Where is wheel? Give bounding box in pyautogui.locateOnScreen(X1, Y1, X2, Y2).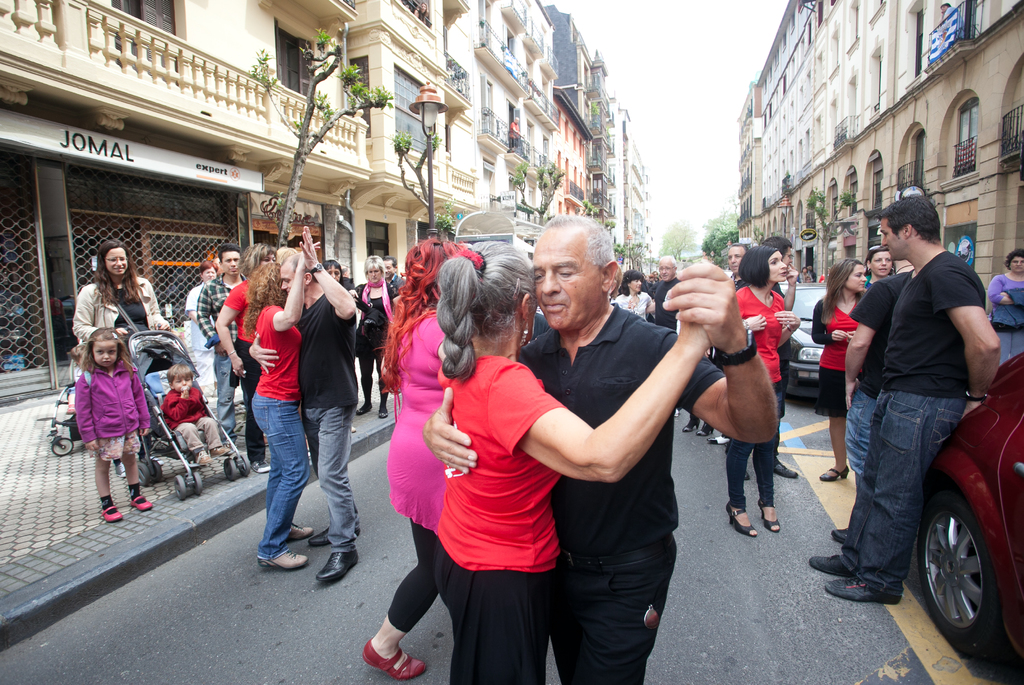
pyautogui.locateOnScreen(47, 435, 74, 456).
